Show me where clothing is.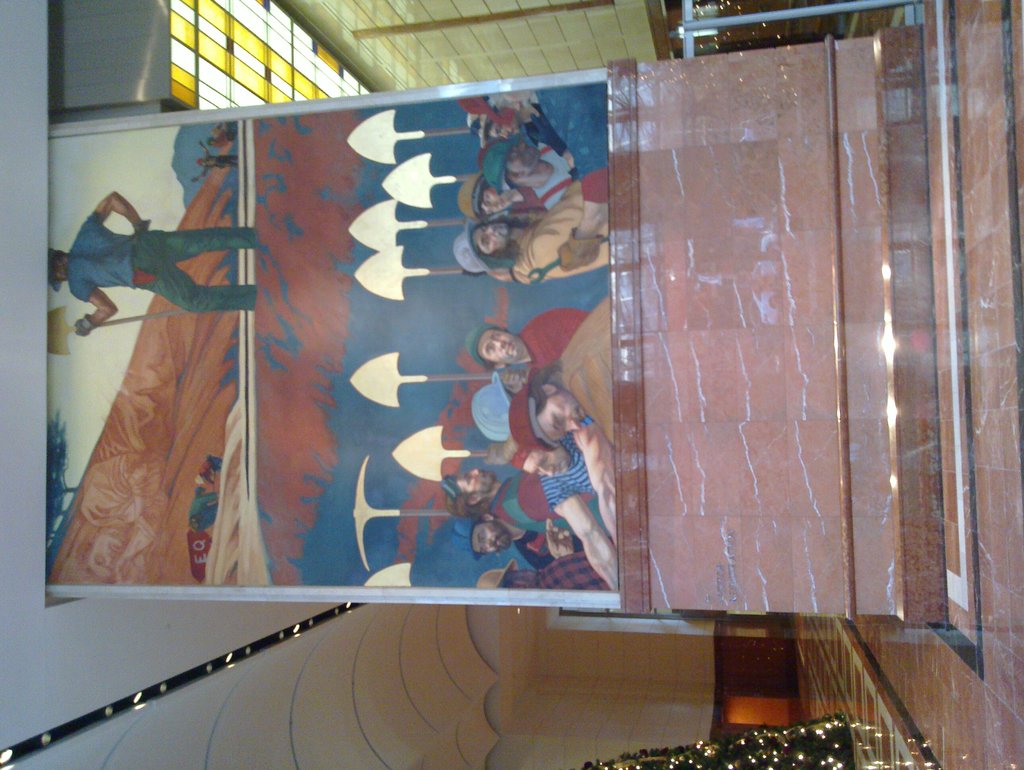
clothing is at (63, 213, 263, 313).
